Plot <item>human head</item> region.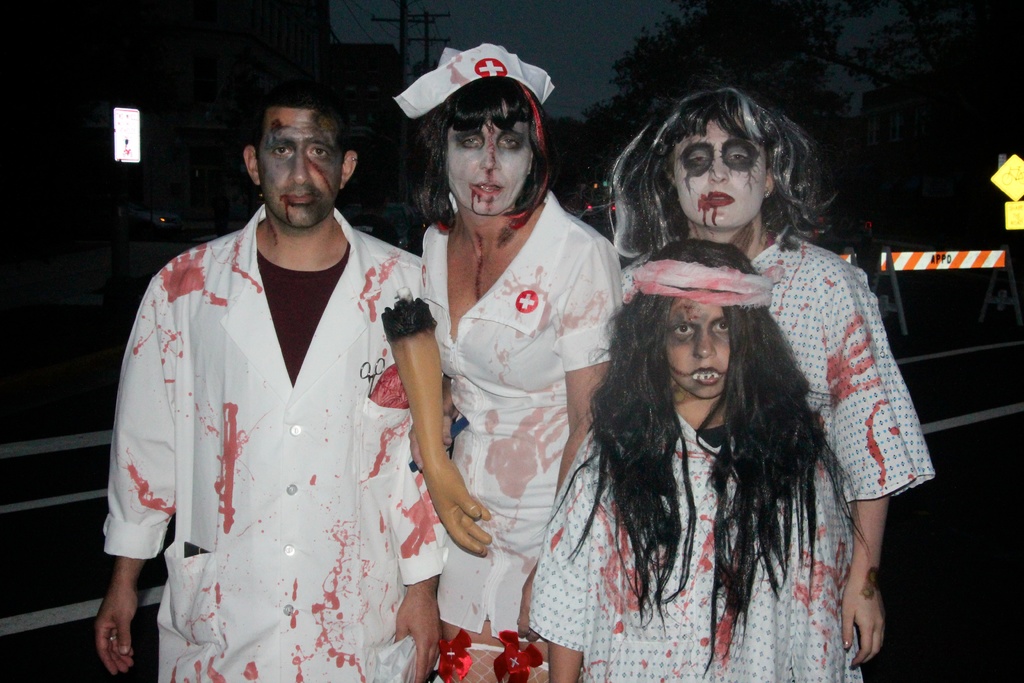
Plotted at [610,236,775,399].
